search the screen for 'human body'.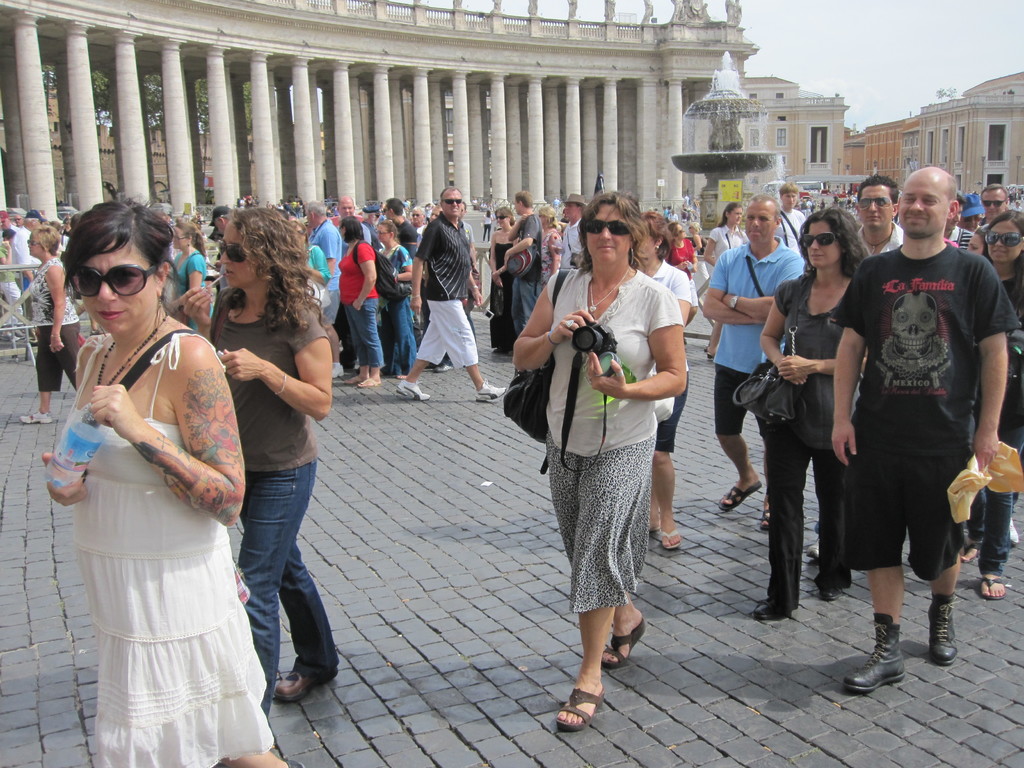
Found at 705 224 754 358.
